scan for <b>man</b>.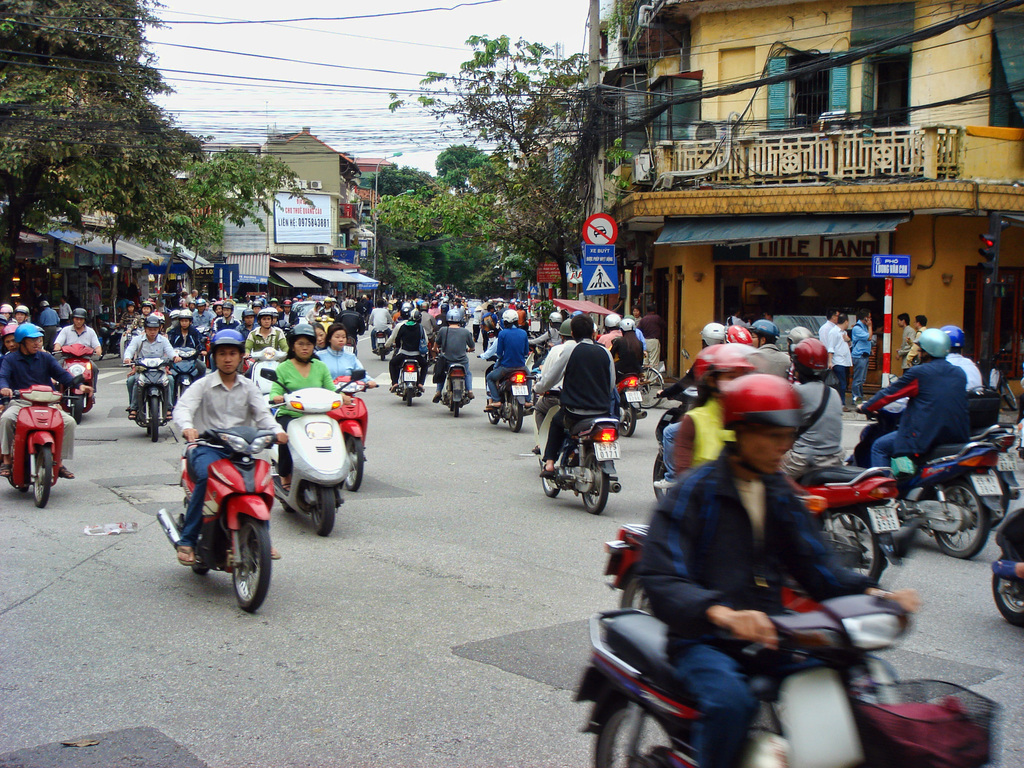
Scan result: select_region(824, 311, 853, 408).
